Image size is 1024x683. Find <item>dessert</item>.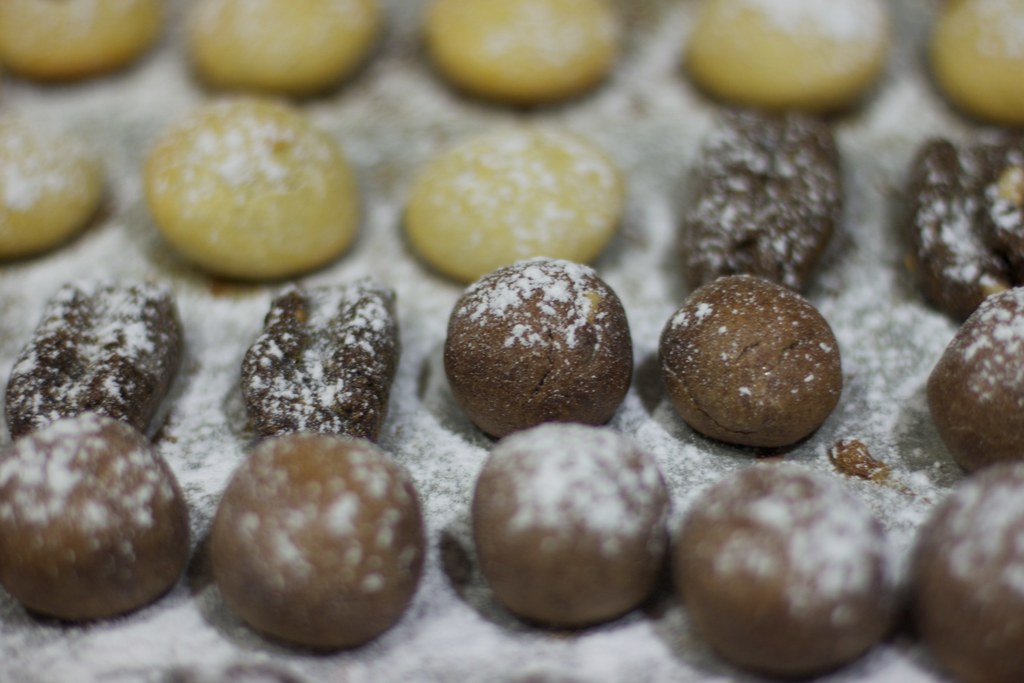
[x1=0, y1=118, x2=92, y2=262].
